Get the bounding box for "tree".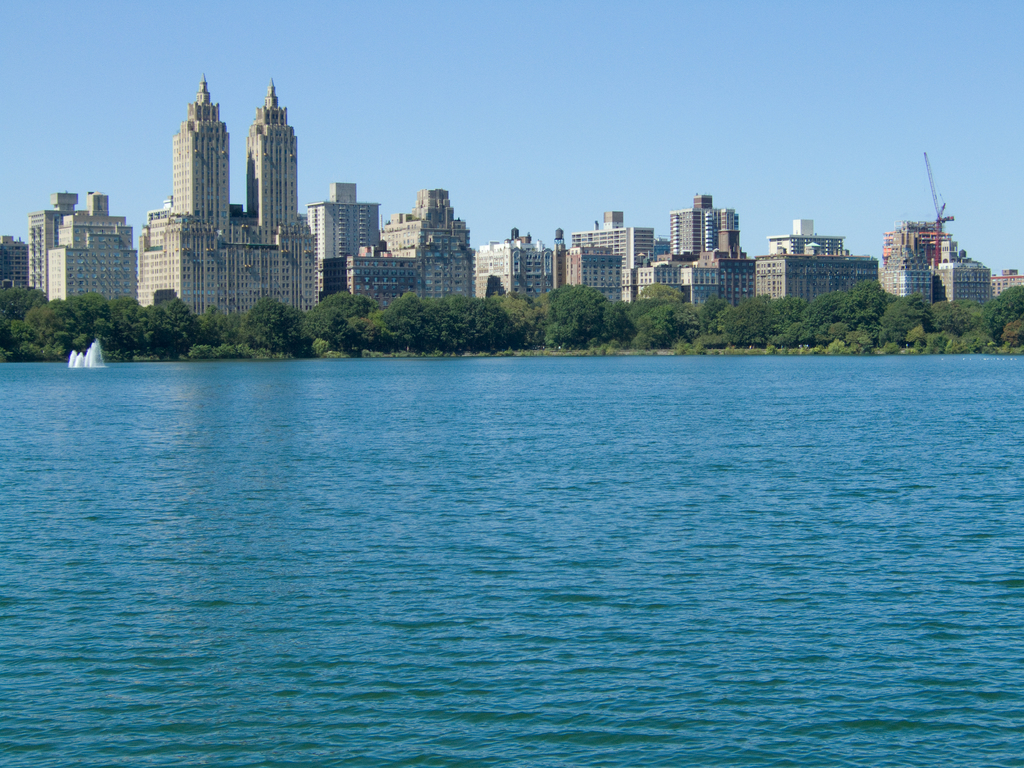
box=[450, 297, 517, 352].
